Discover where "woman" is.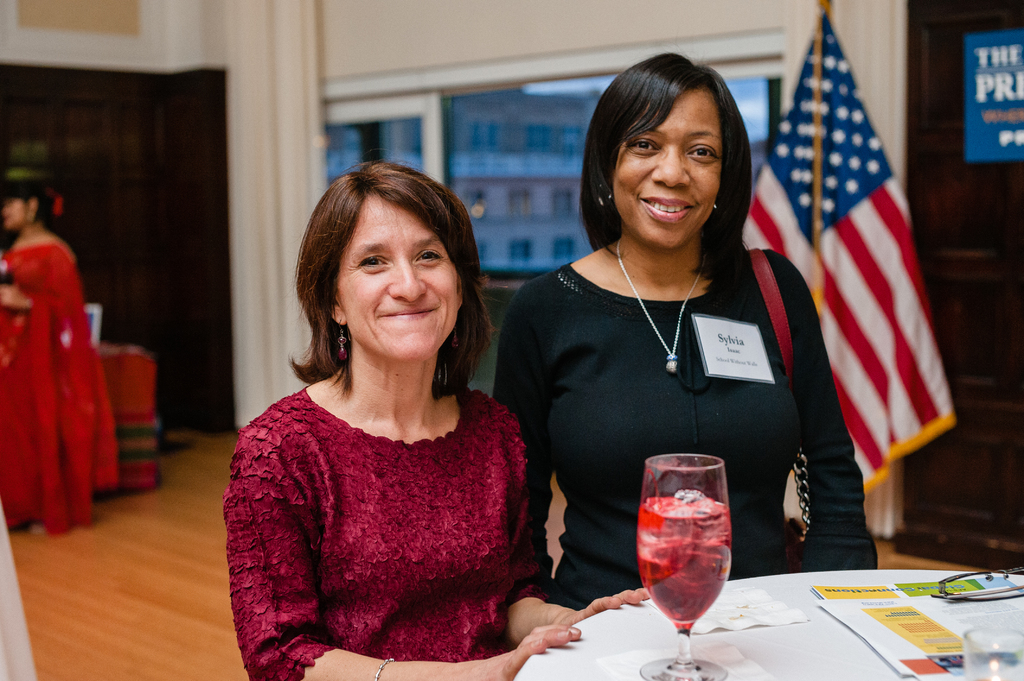
Discovered at bbox(0, 177, 125, 540).
